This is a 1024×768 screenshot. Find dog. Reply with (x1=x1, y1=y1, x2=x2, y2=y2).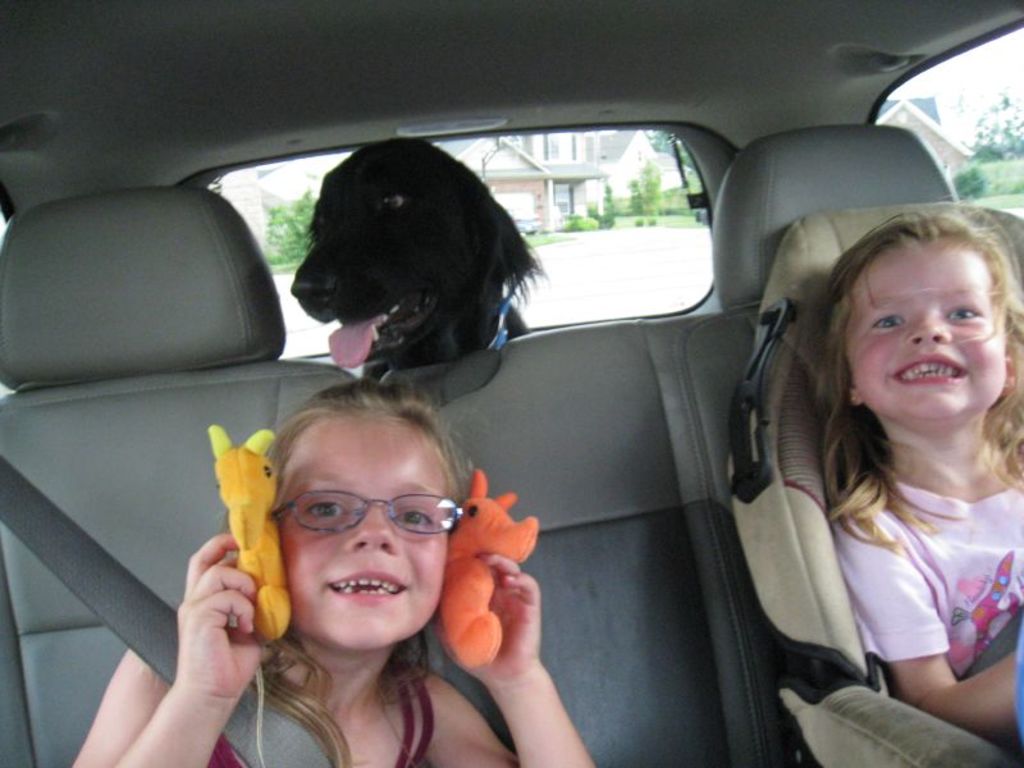
(x1=292, y1=134, x2=549, y2=388).
